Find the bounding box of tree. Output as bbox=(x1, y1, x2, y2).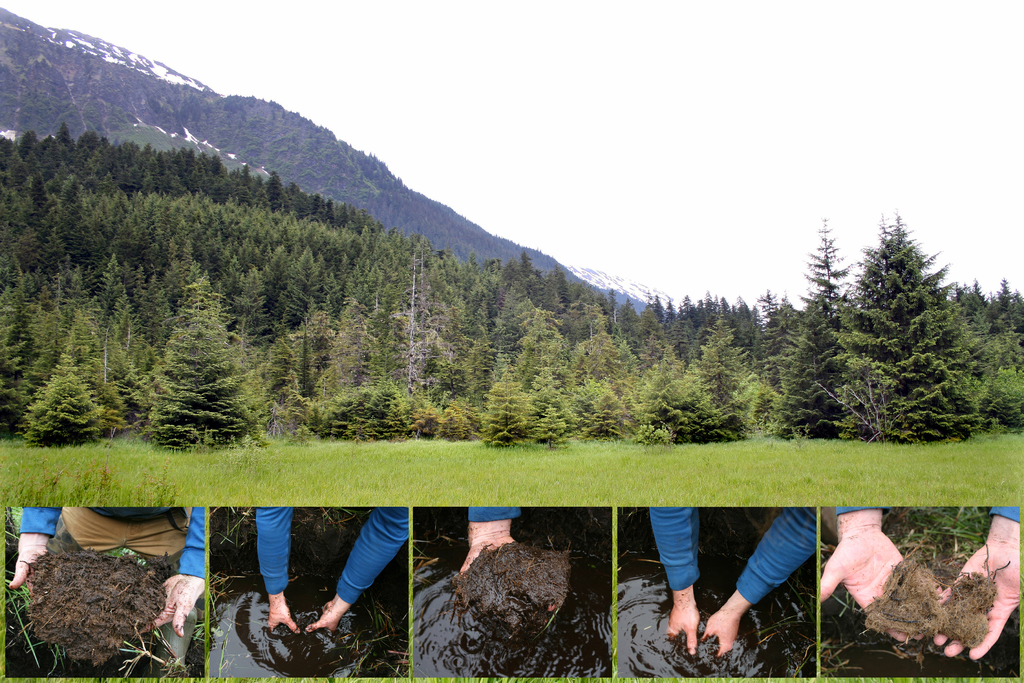
bbox=(569, 375, 635, 451).
